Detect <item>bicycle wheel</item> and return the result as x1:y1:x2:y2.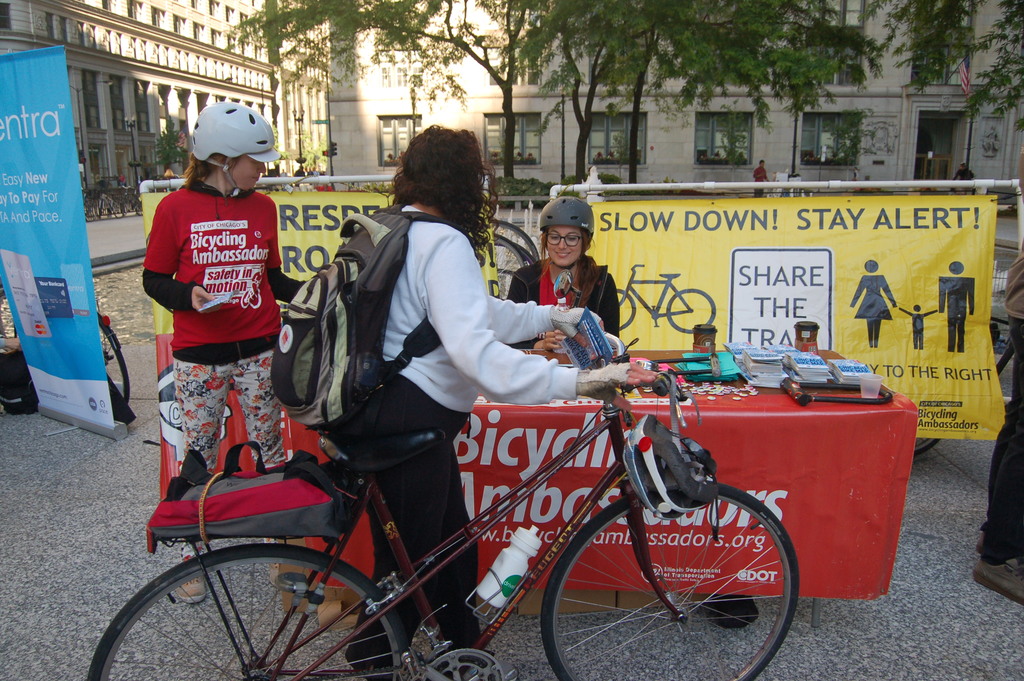
544:486:799:680.
